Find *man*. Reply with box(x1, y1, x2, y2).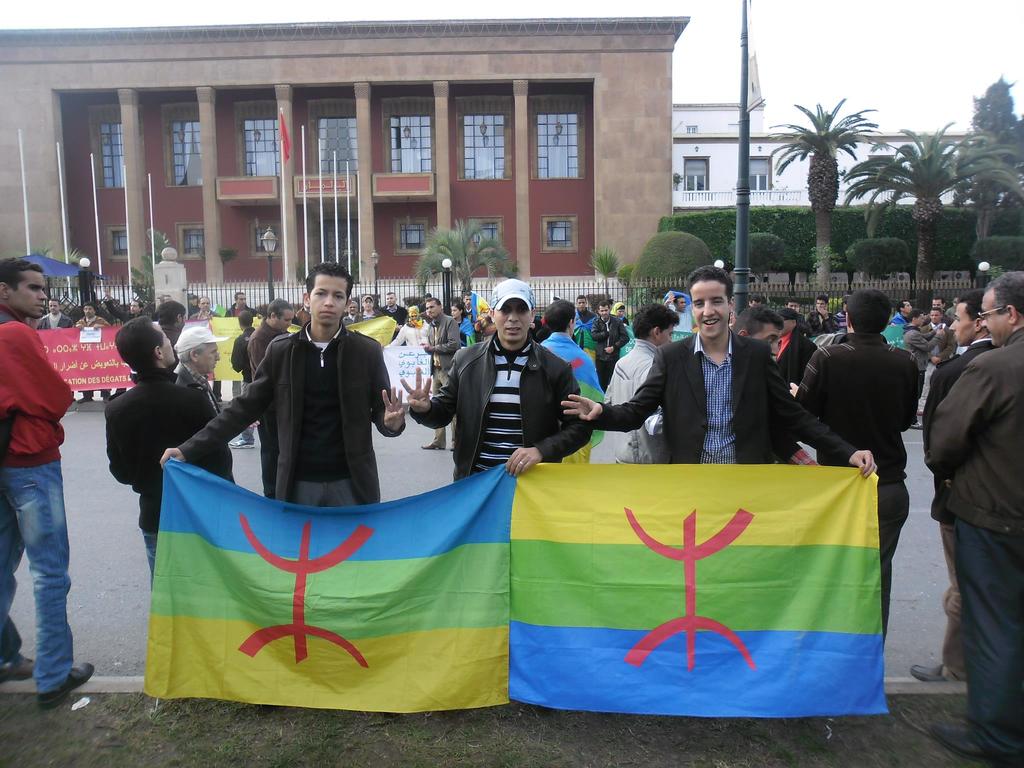
box(37, 298, 74, 401).
